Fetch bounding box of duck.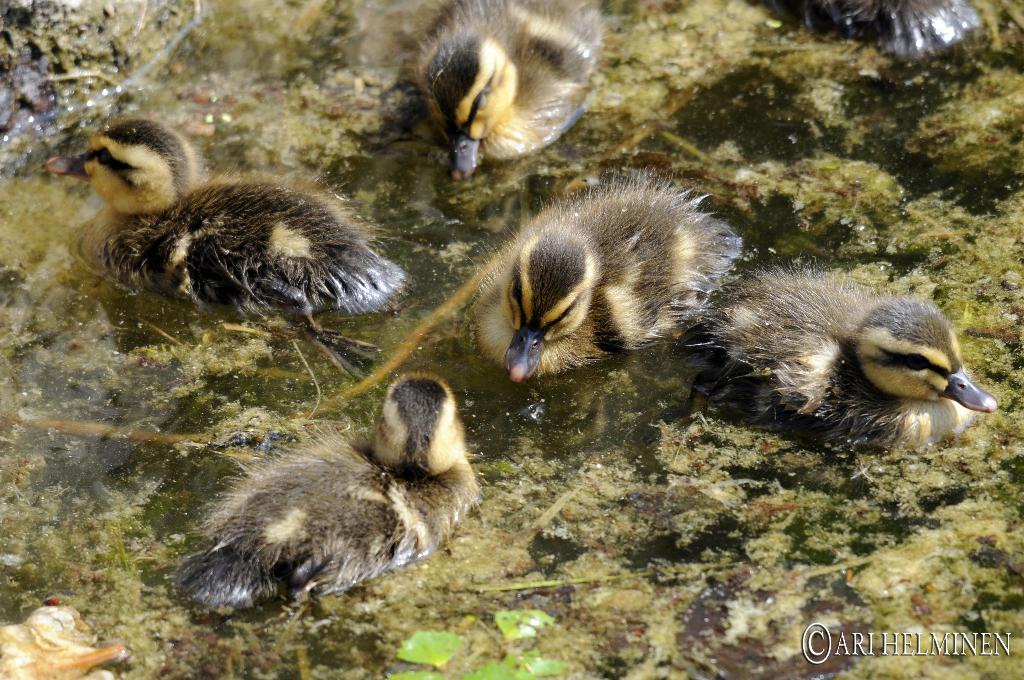
Bbox: (459, 173, 748, 413).
